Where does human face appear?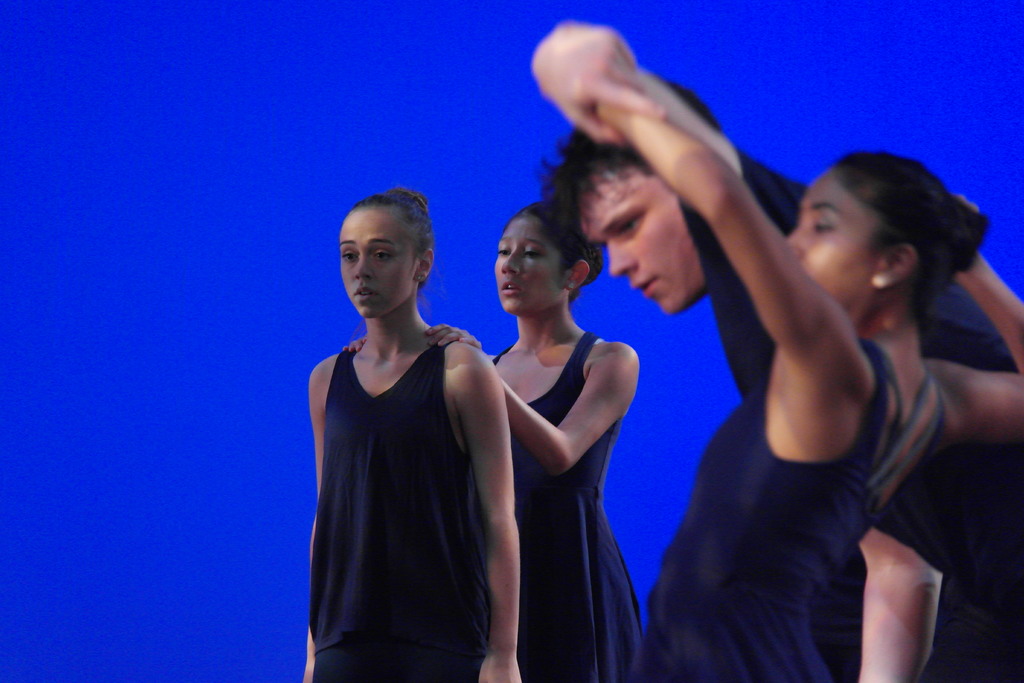
Appears at Rect(575, 163, 708, 316).
